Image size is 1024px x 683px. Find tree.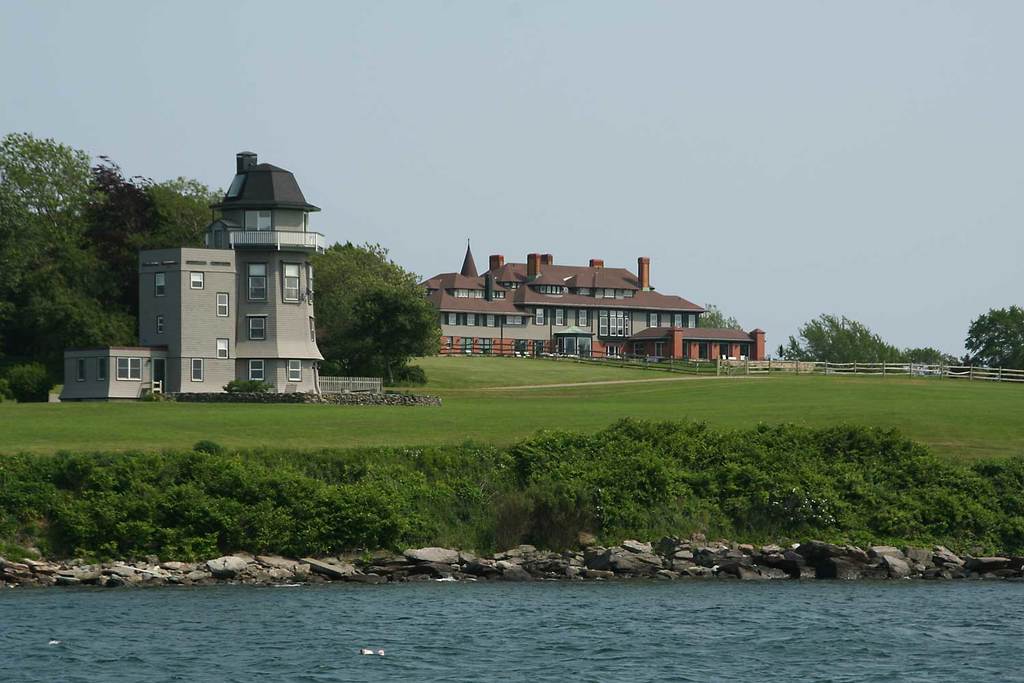
Rect(960, 307, 1023, 372).
